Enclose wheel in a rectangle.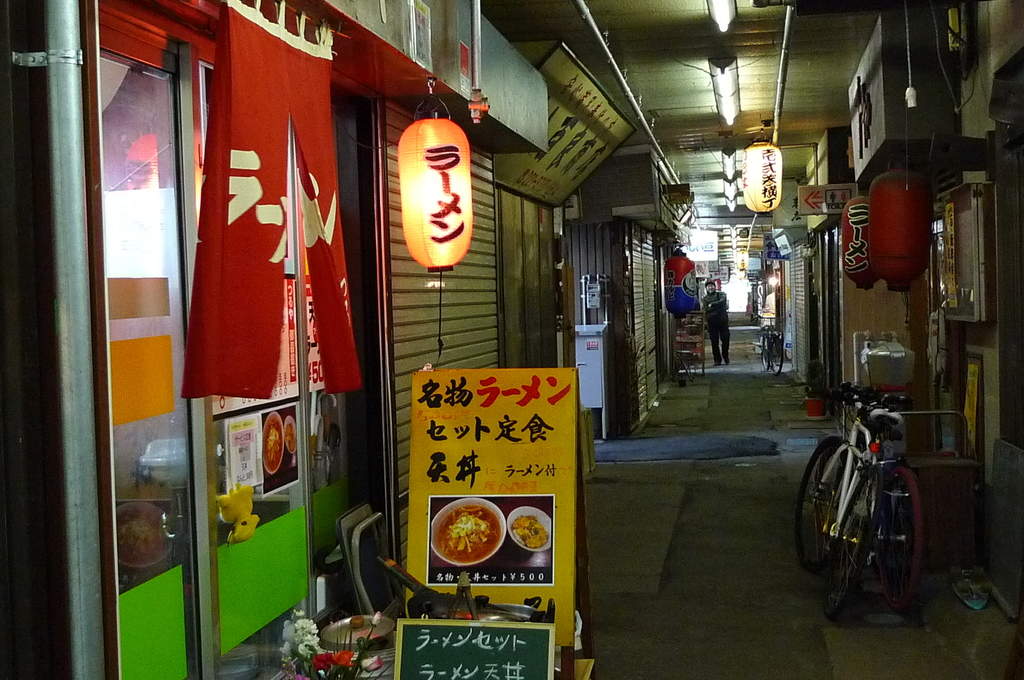
(x1=816, y1=476, x2=884, y2=617).
